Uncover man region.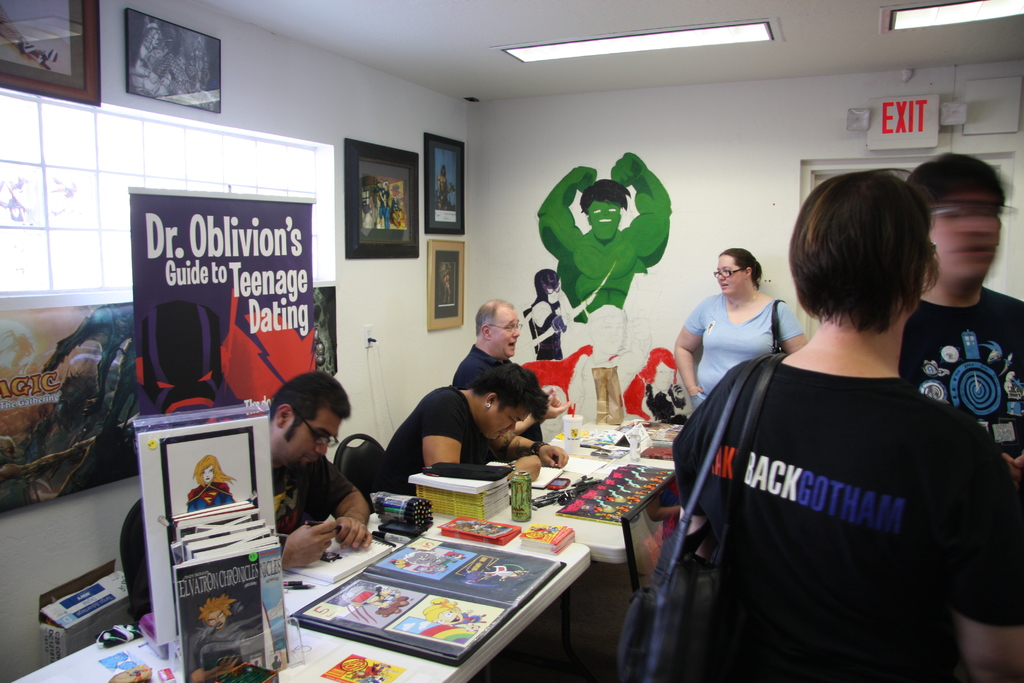
Uncovered: detection(250, 380, 372, 580).
